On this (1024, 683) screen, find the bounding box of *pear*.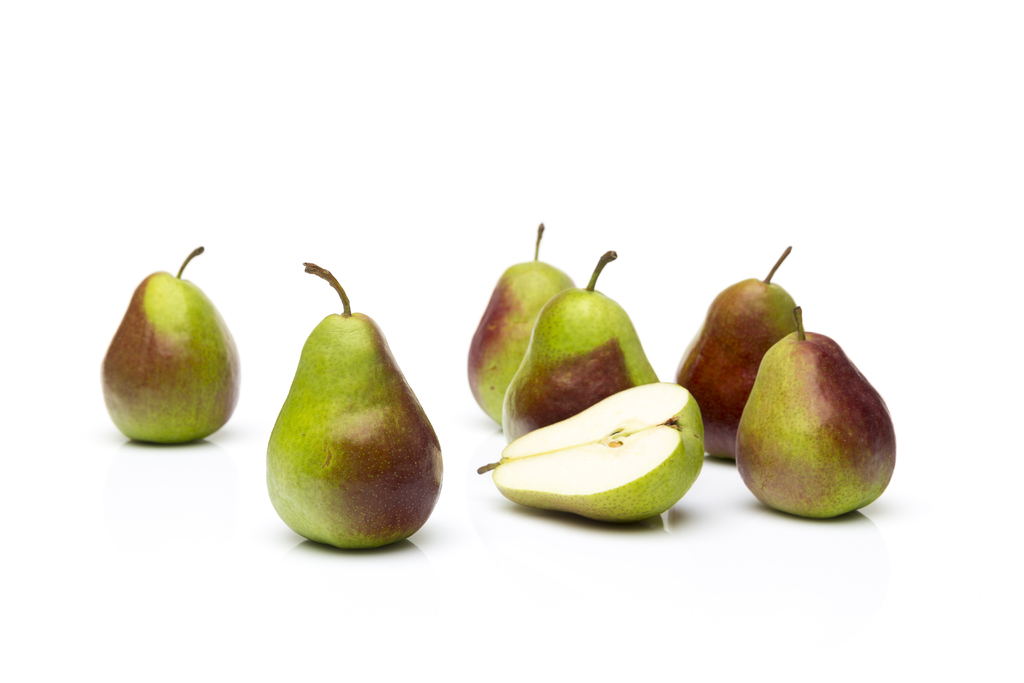
Bounding box: <bbox>263, 309, 445, 548</bbox>.
